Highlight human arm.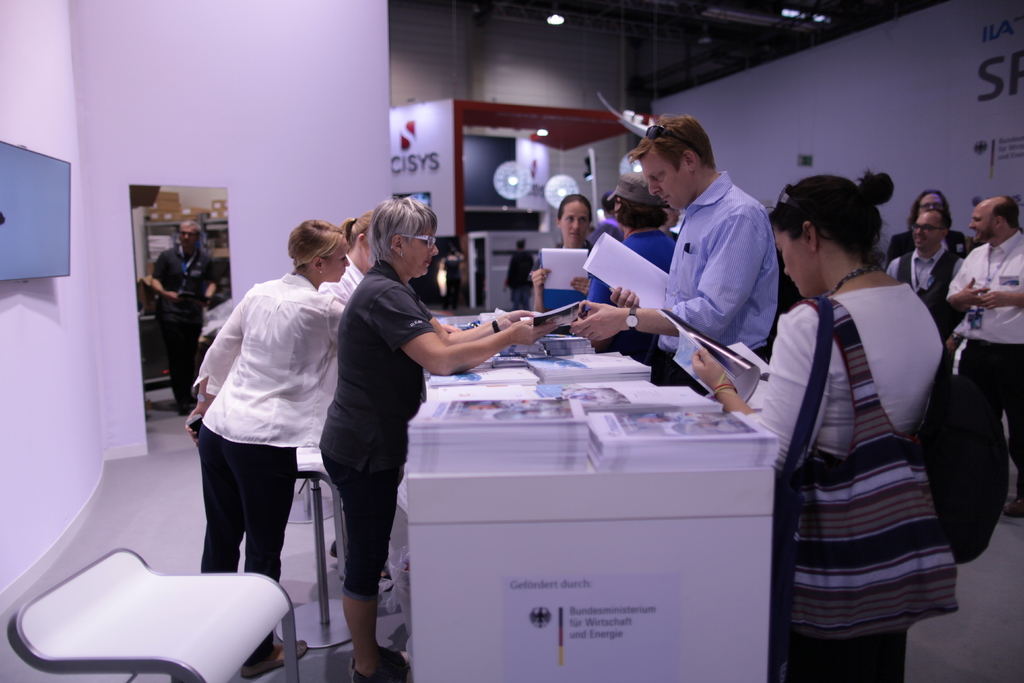
Highlighted region: <bbox>415, 295, 541, 349</bbox>.
